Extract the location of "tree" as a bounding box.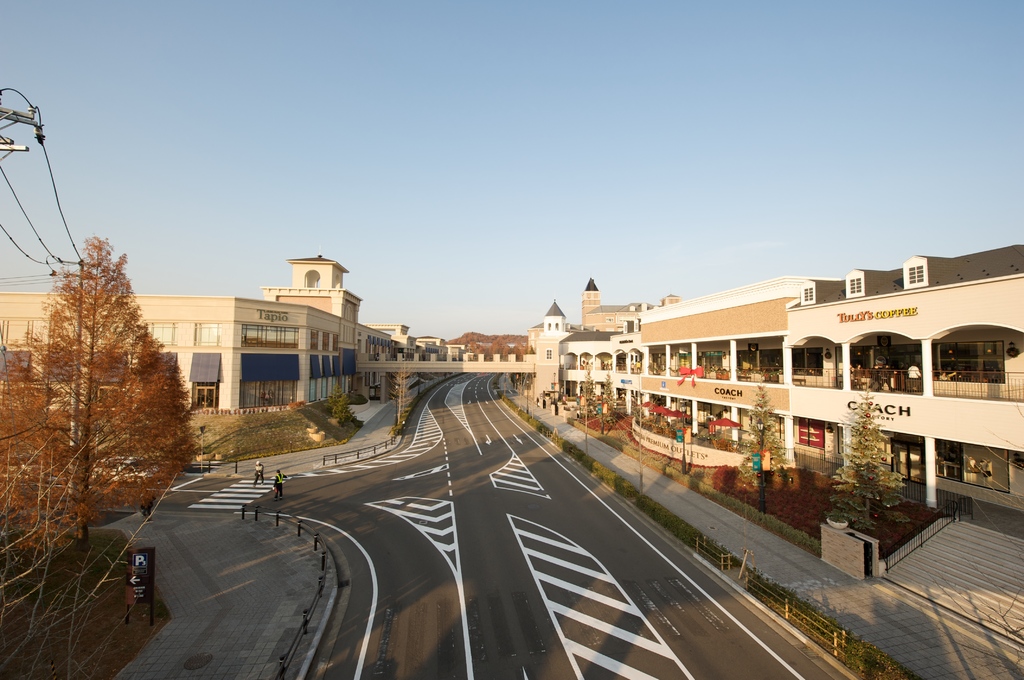
bbox=[0, 350, 93, 550].
